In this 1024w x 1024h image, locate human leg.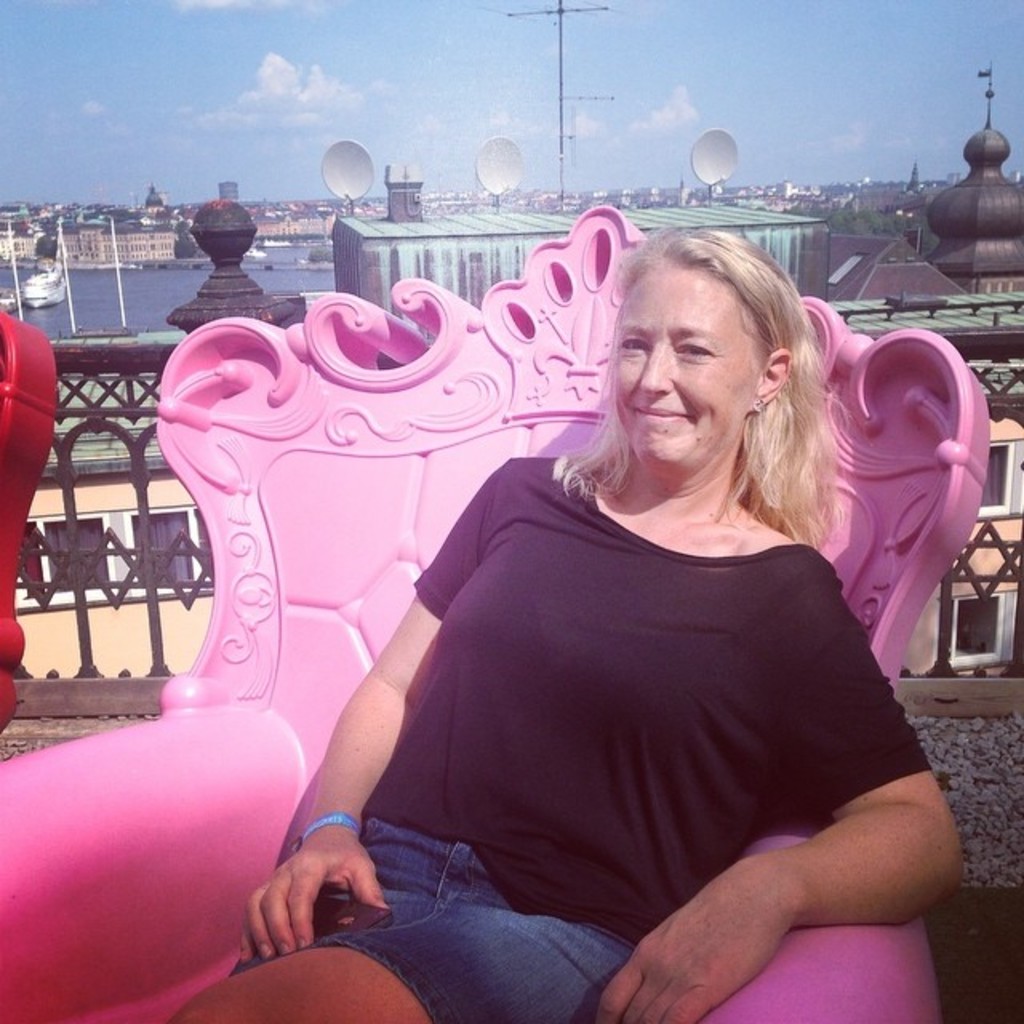
Bounding box: 165, 896, 629, 1022.
